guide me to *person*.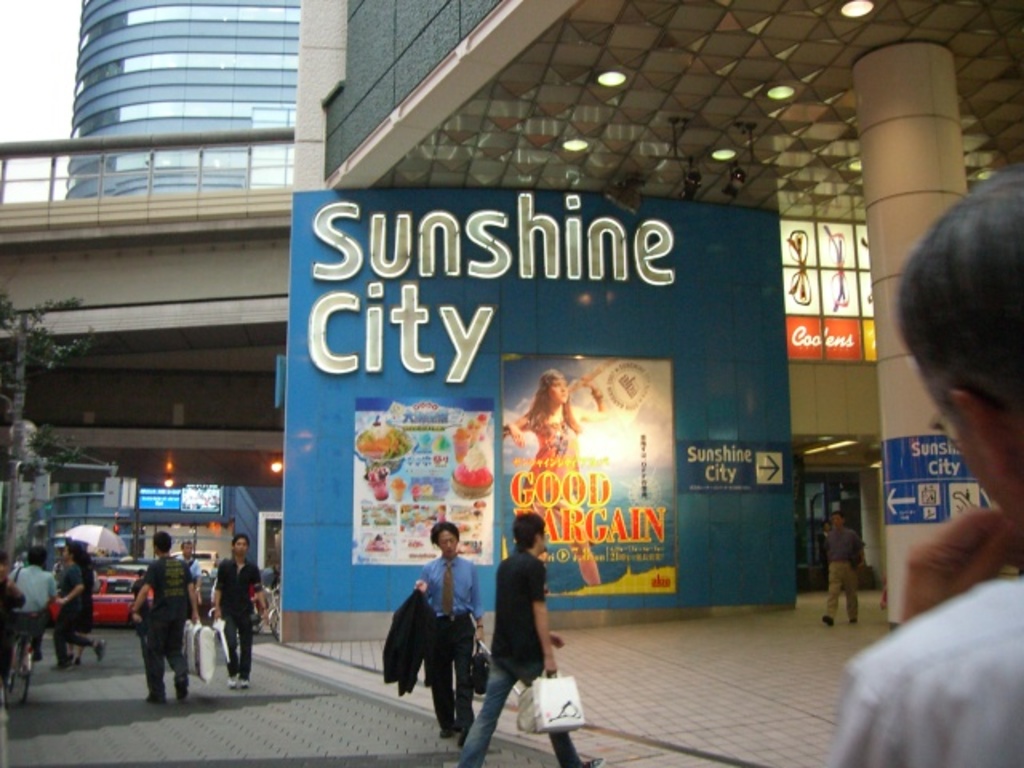
Guidance: rect(205, 531, 274, 690).
